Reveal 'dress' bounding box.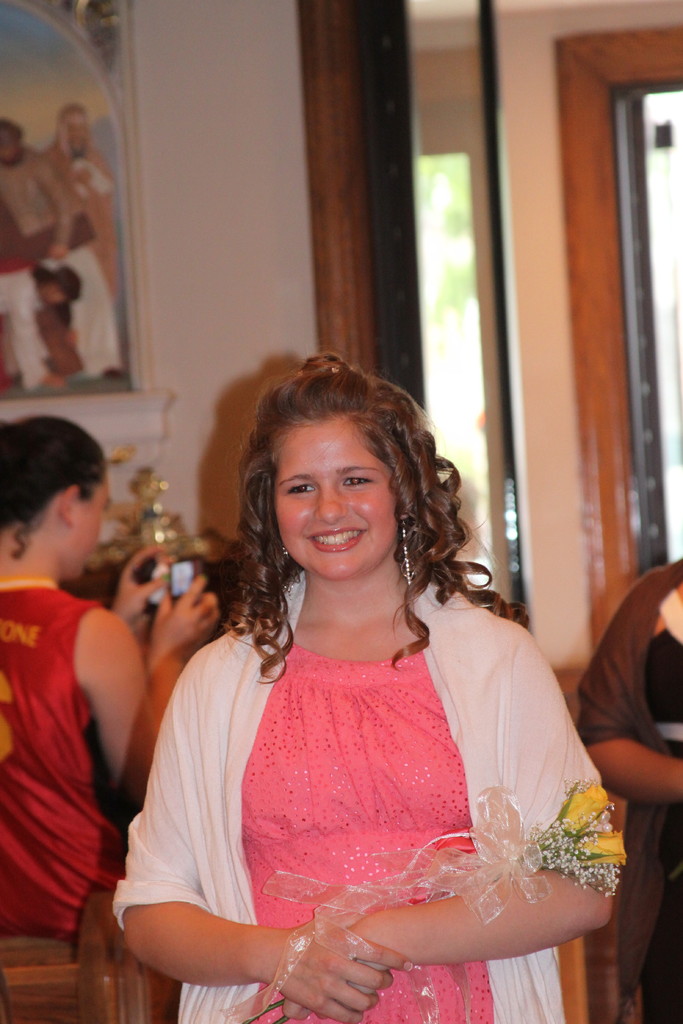
Revealed: Rect(101, 582, 626, 1023).
